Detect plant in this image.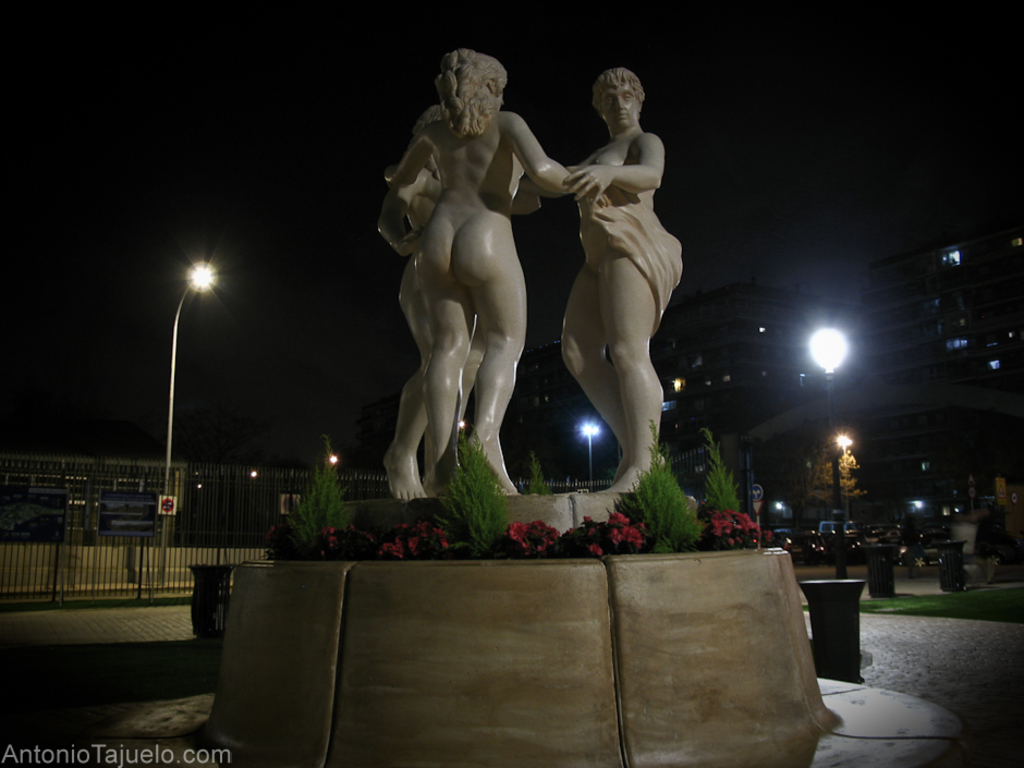
Detection: <box>529,447,553,500</box>.
